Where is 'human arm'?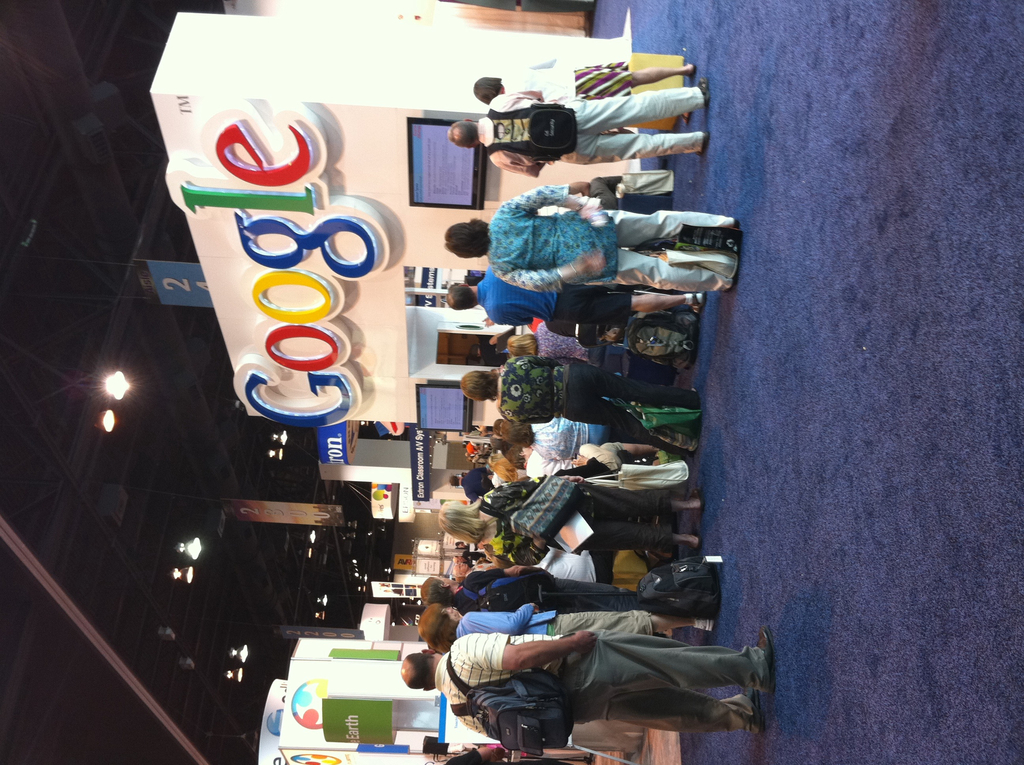
x1=557, y1=453, x2=614, y2=478.
